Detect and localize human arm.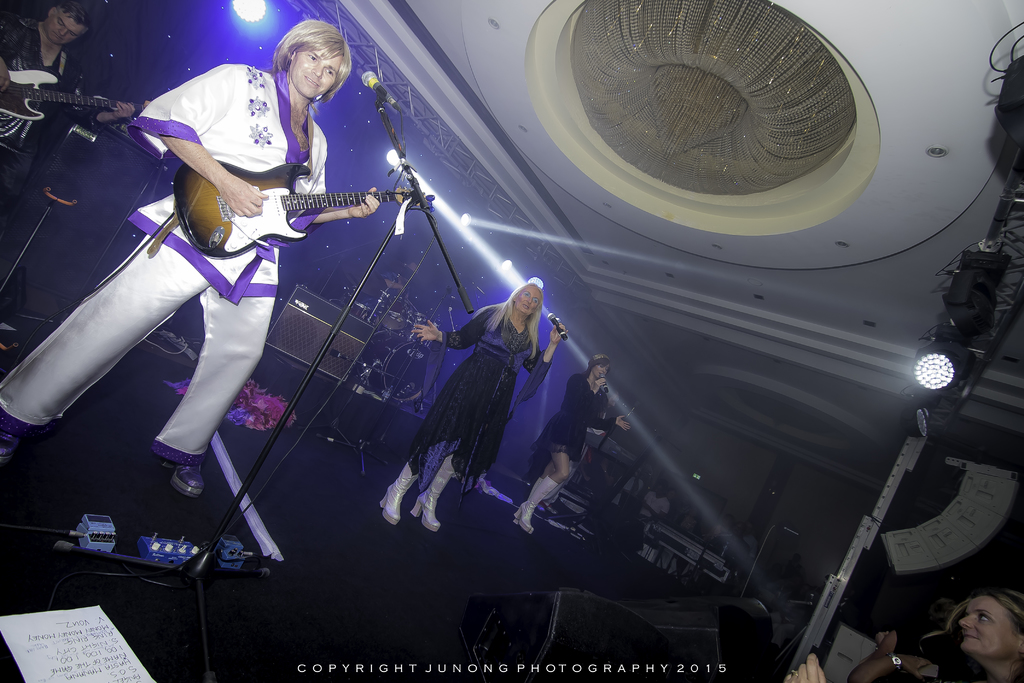
Localized at l=137, t=63, r=268, b=218.
